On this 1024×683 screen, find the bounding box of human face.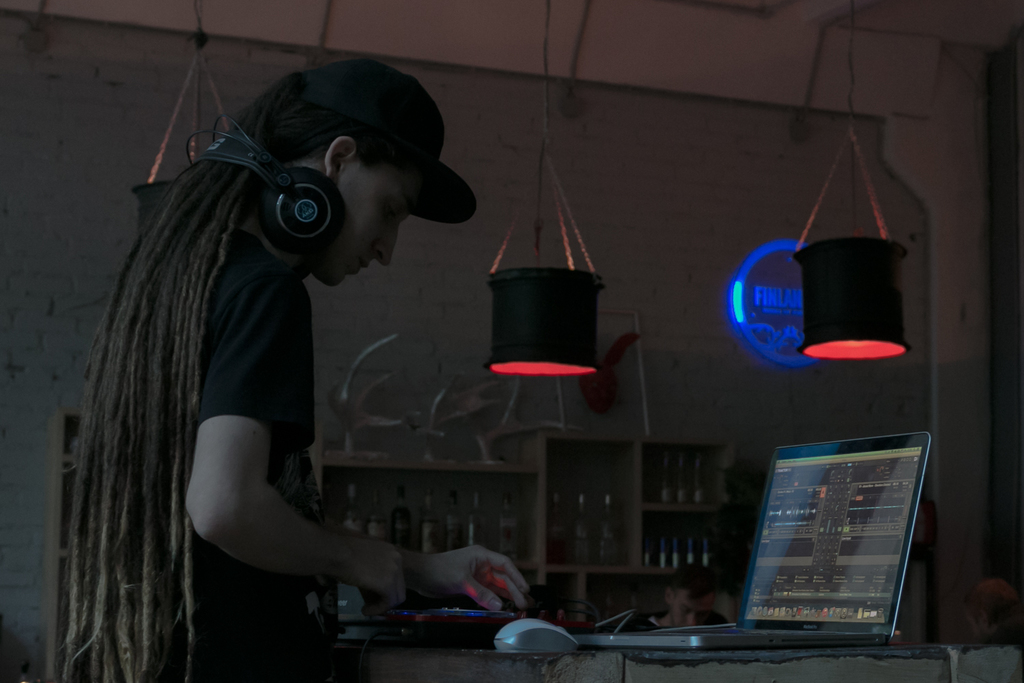
Bounding box: {"x1": 309, "y1": 163, "x2": 415, "y2": 286}.
